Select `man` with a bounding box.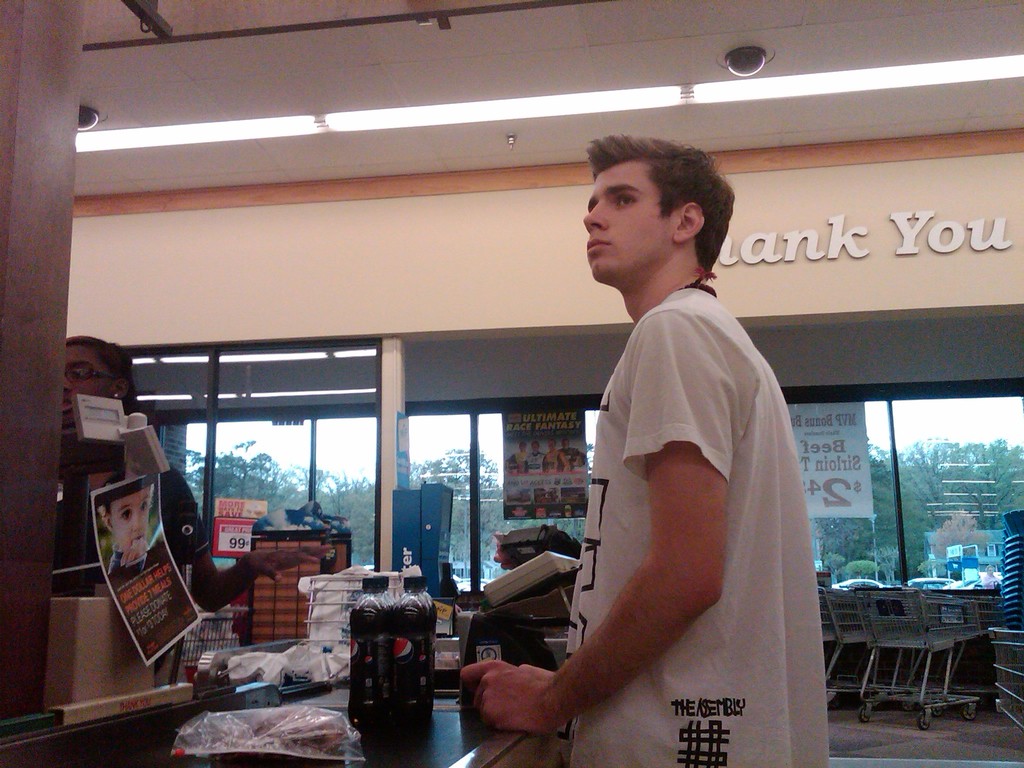
locate(493, 152, 820, 745).
